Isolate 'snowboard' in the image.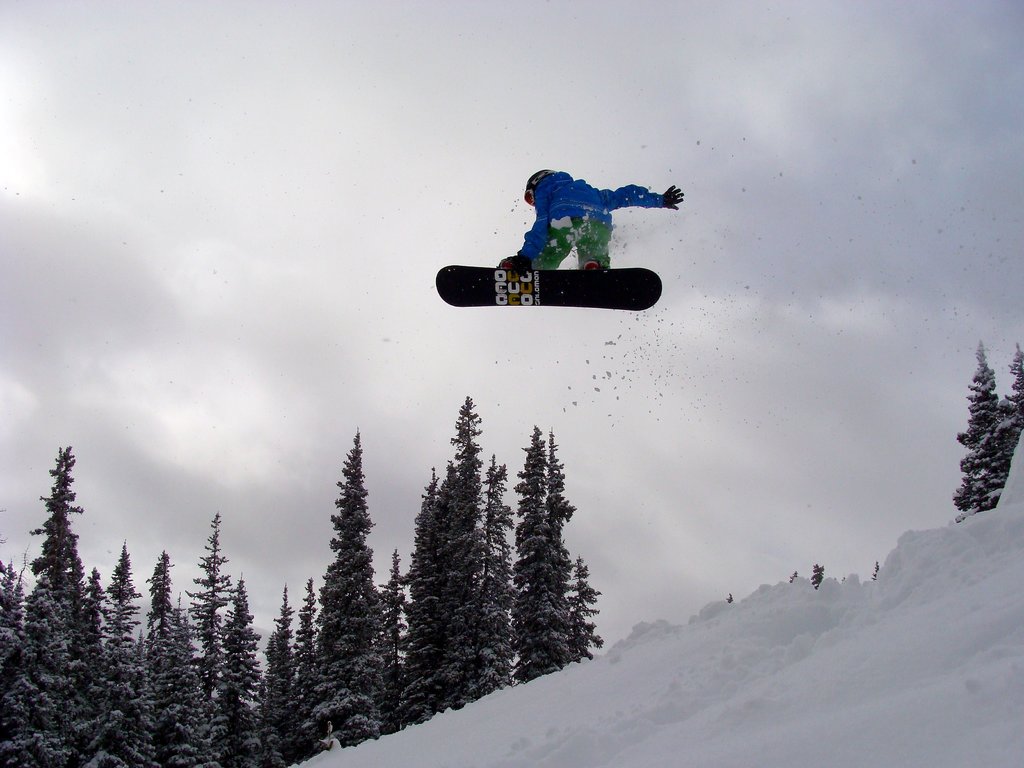
Isolated region: [left=435, top=264, right=662, bottom=312].
